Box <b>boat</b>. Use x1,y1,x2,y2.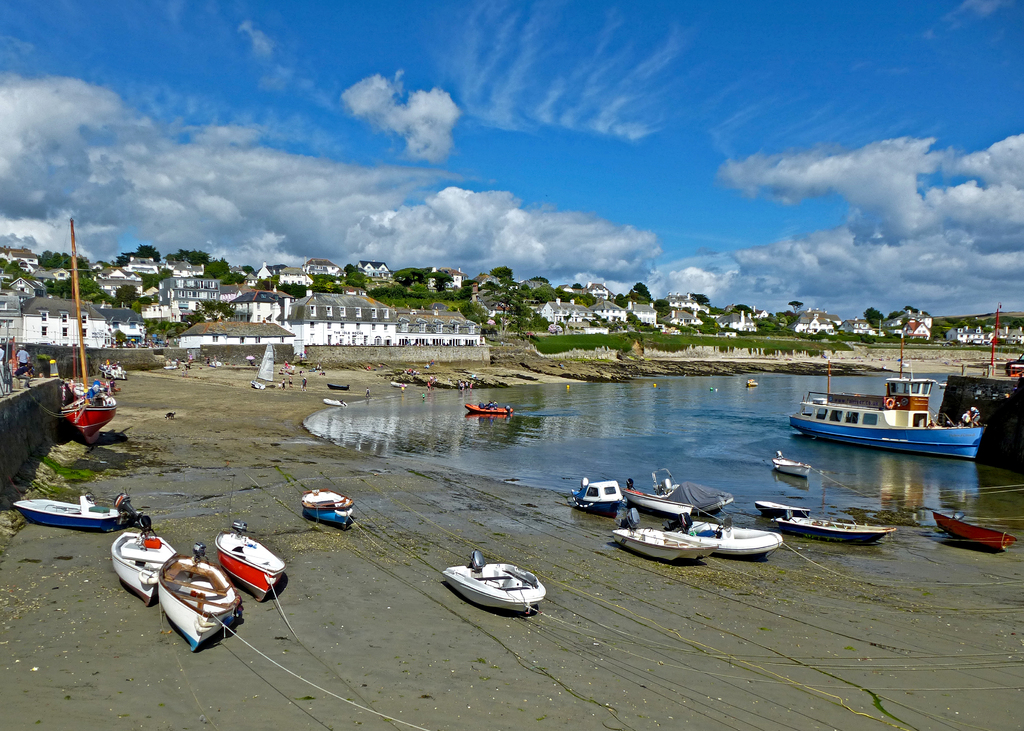
322,394,351,406.
